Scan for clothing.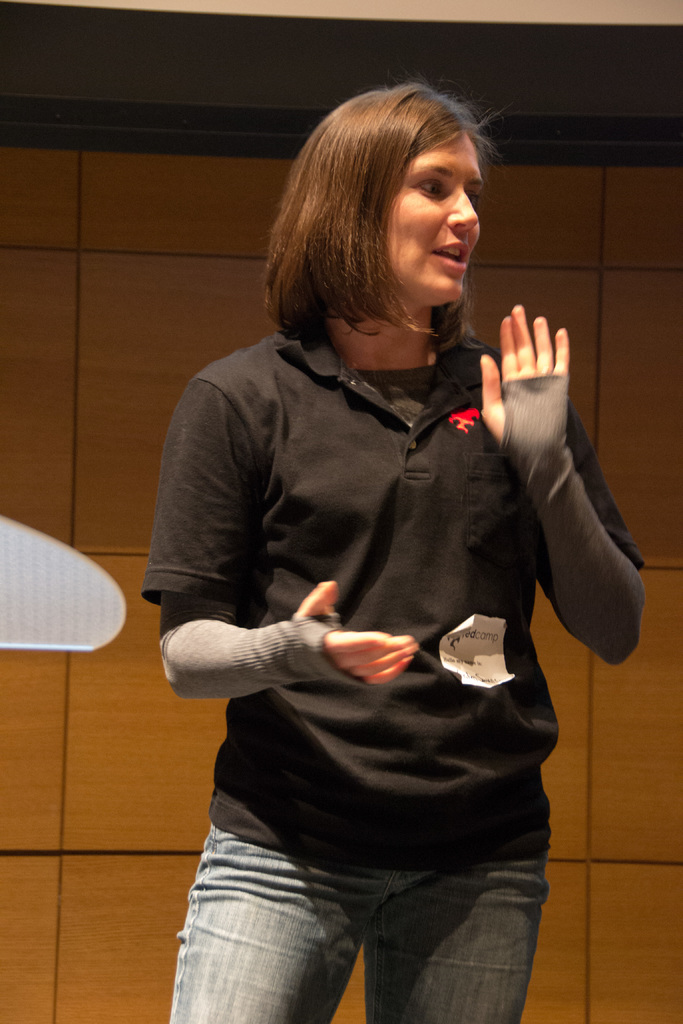
Scan result: select_region(170, 205, 627, 1020).
